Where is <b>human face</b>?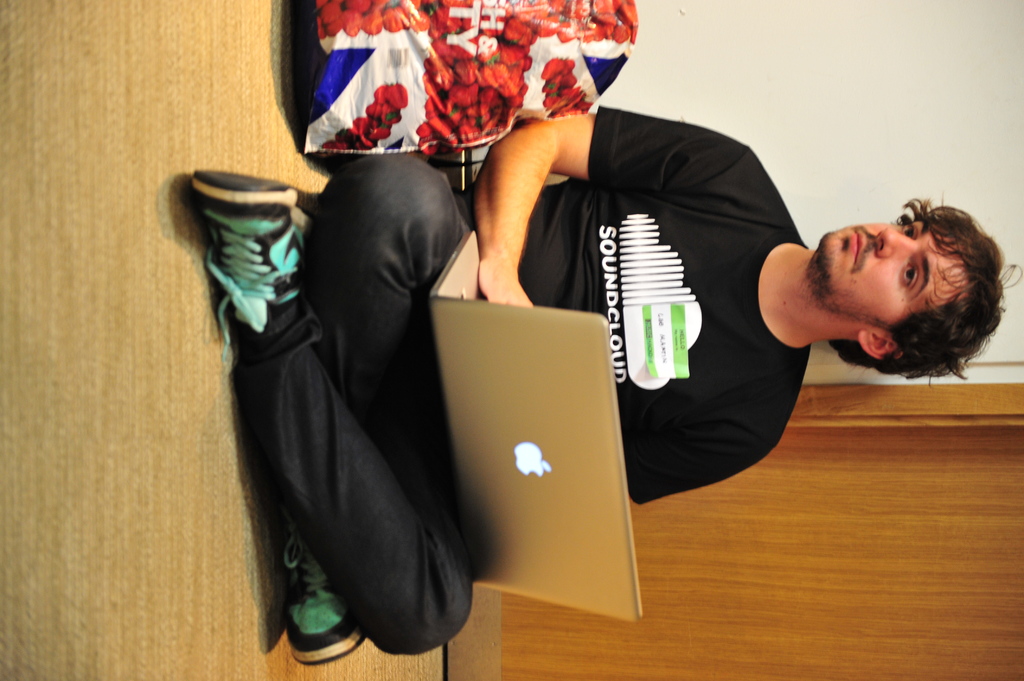
{"left": 816, "top": 218, "right": 960, "bottom": 323}.
